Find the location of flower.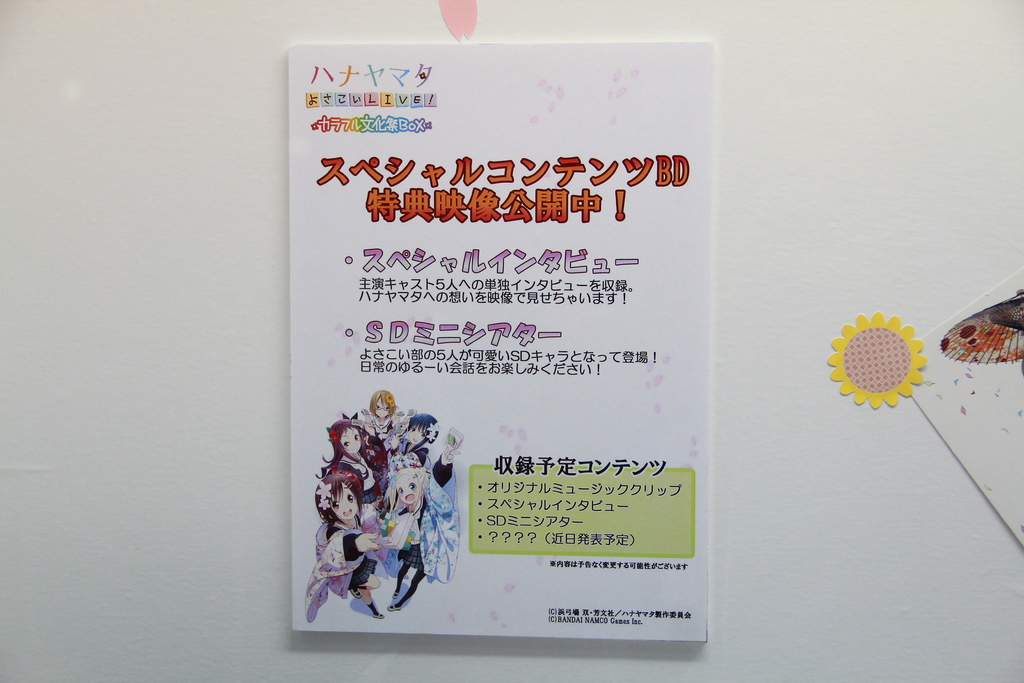
Location: bbox(826, 301, 933, 401).
